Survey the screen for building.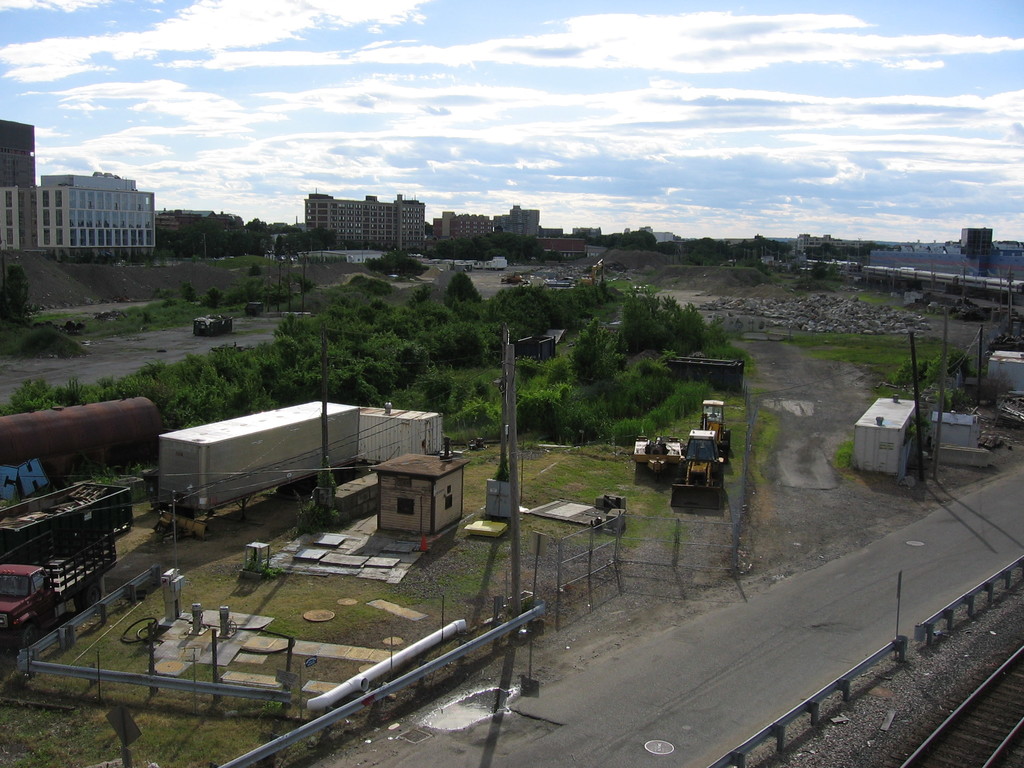
Survey found: l=794, t=236, r=842, b=264.
